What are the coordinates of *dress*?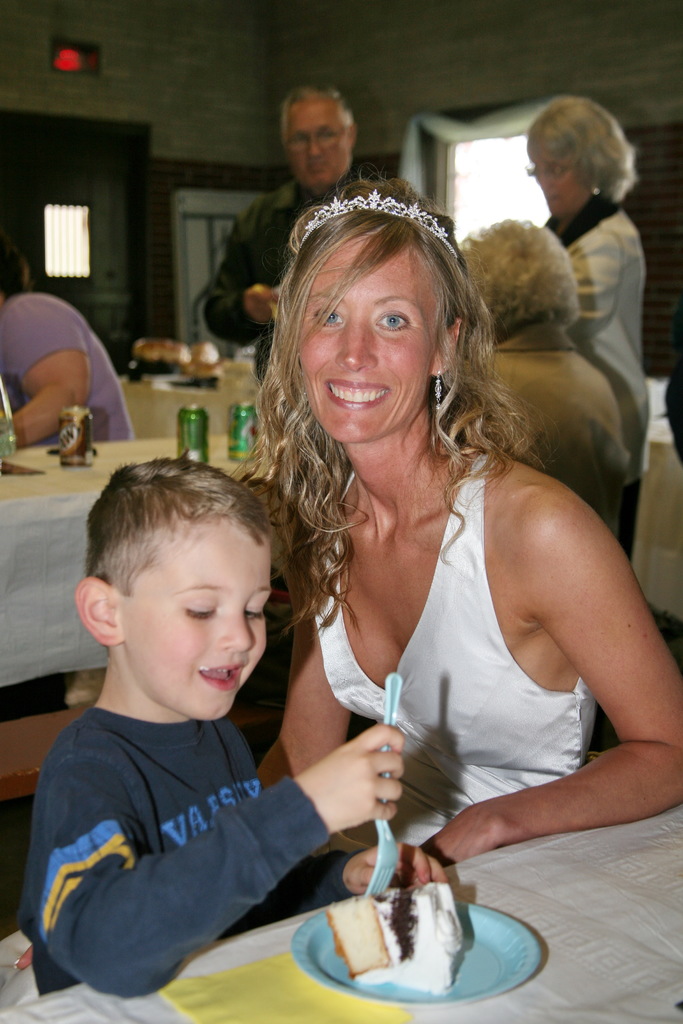
(520, 202, 677, 463).
